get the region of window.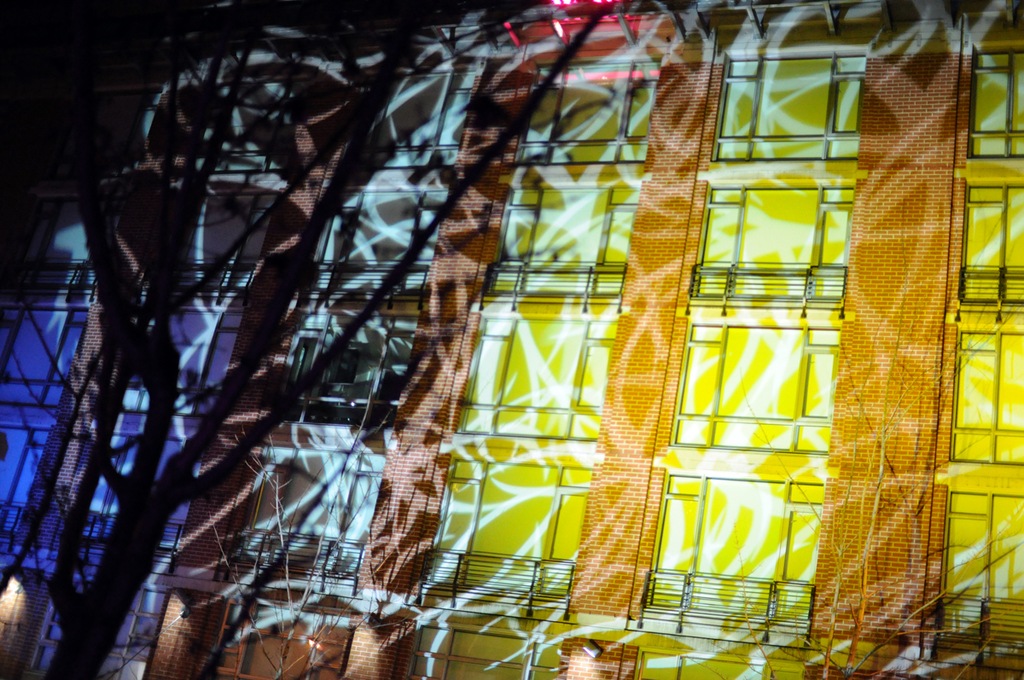
pyautogui.locateOnScreen(683, 178, 854, 320).
